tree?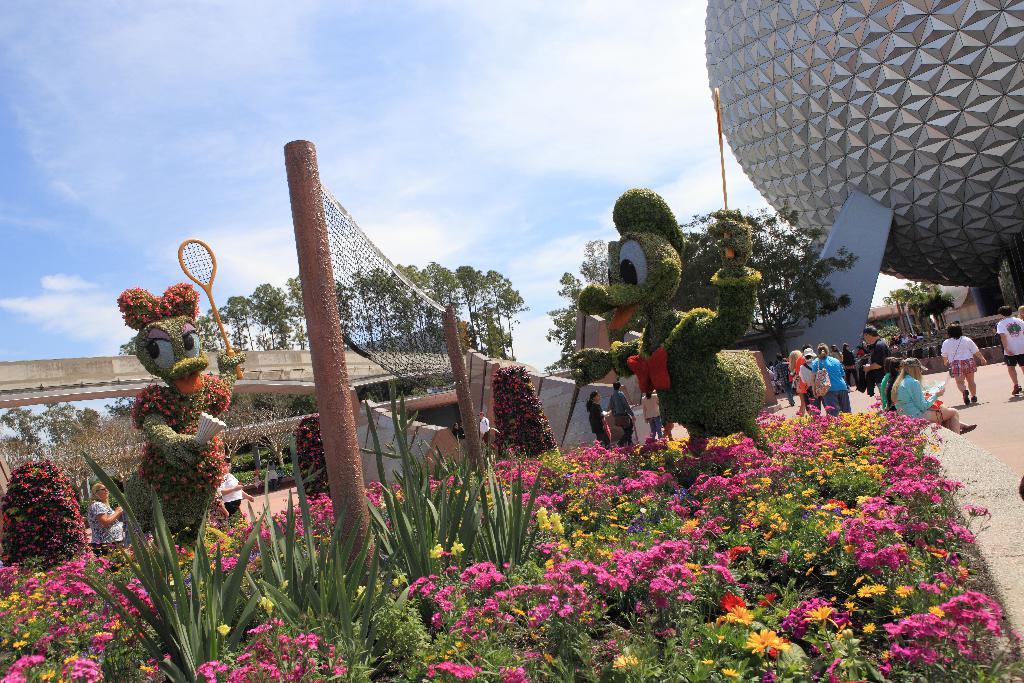
<bbox>680, 204, 858, 362</bbox>
